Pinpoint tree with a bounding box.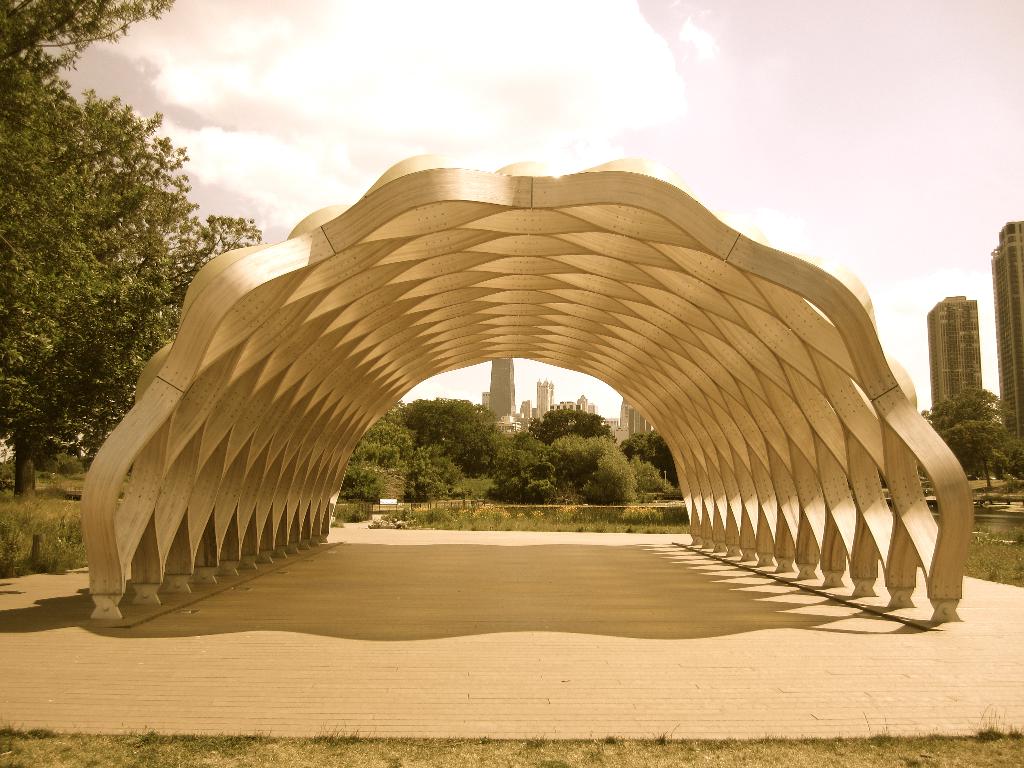
[x1=554, y1=426, x2=625, y2=481].
